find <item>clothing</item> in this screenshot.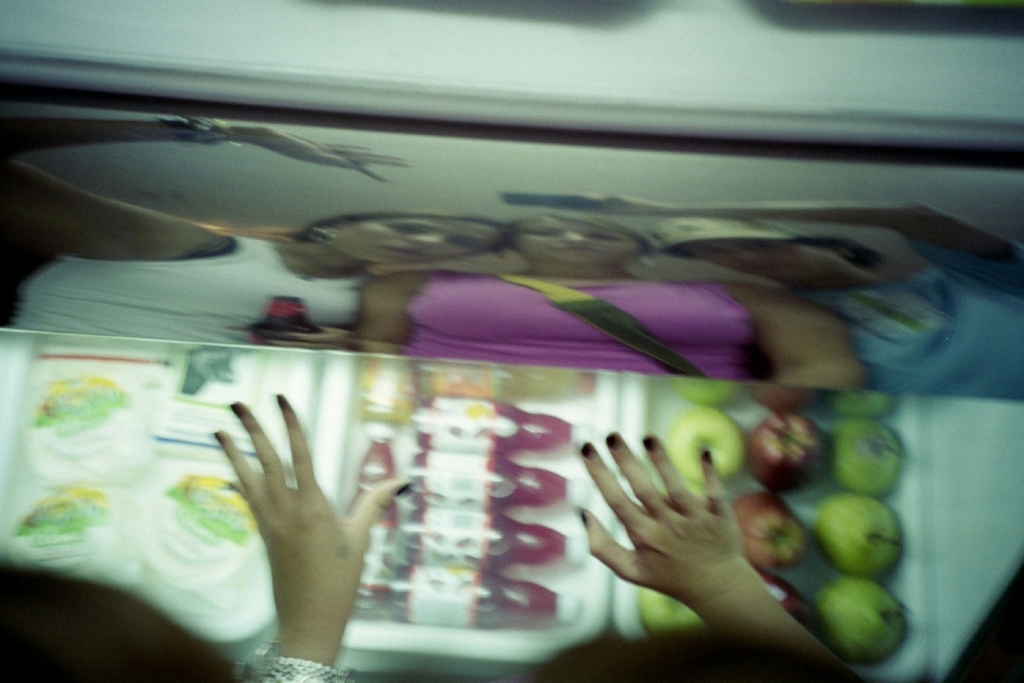
The bounding box for <item>clothing</item> is 792:233:1023:403.
